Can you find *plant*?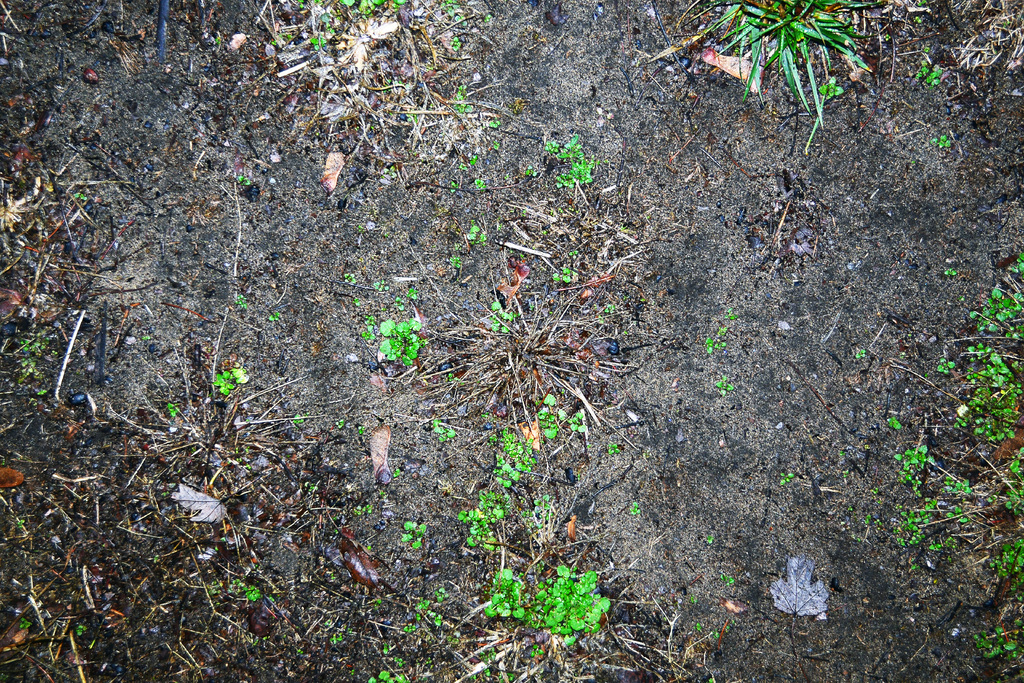
Yes, bounding box: (836,448,847,460).
